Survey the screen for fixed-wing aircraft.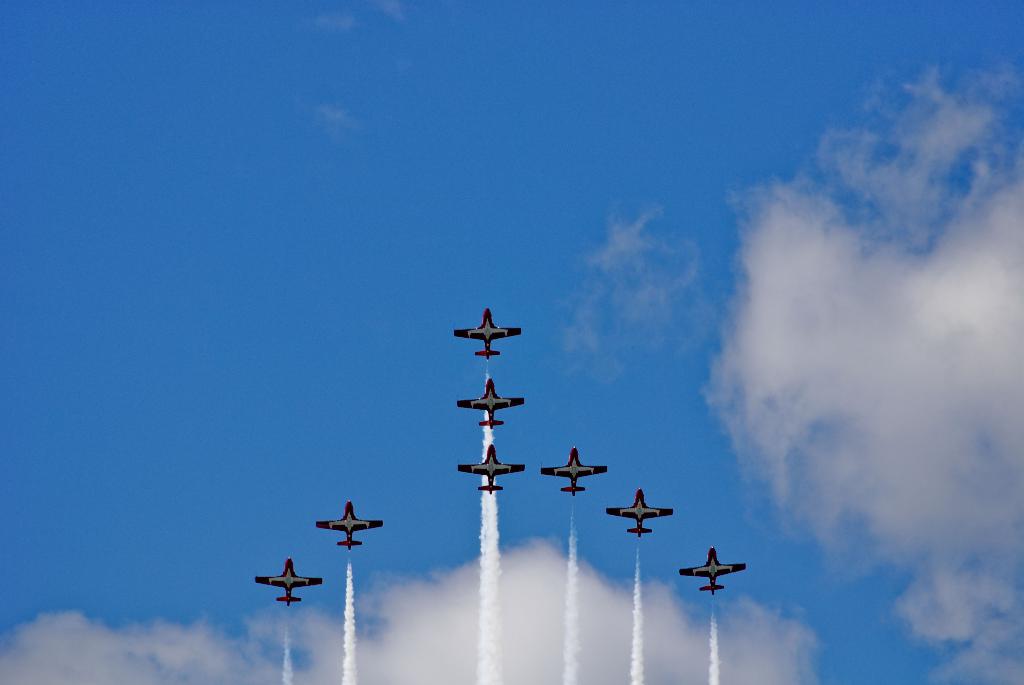
Survey found: (x1=459, y1=445, x2=530, y2=492).
